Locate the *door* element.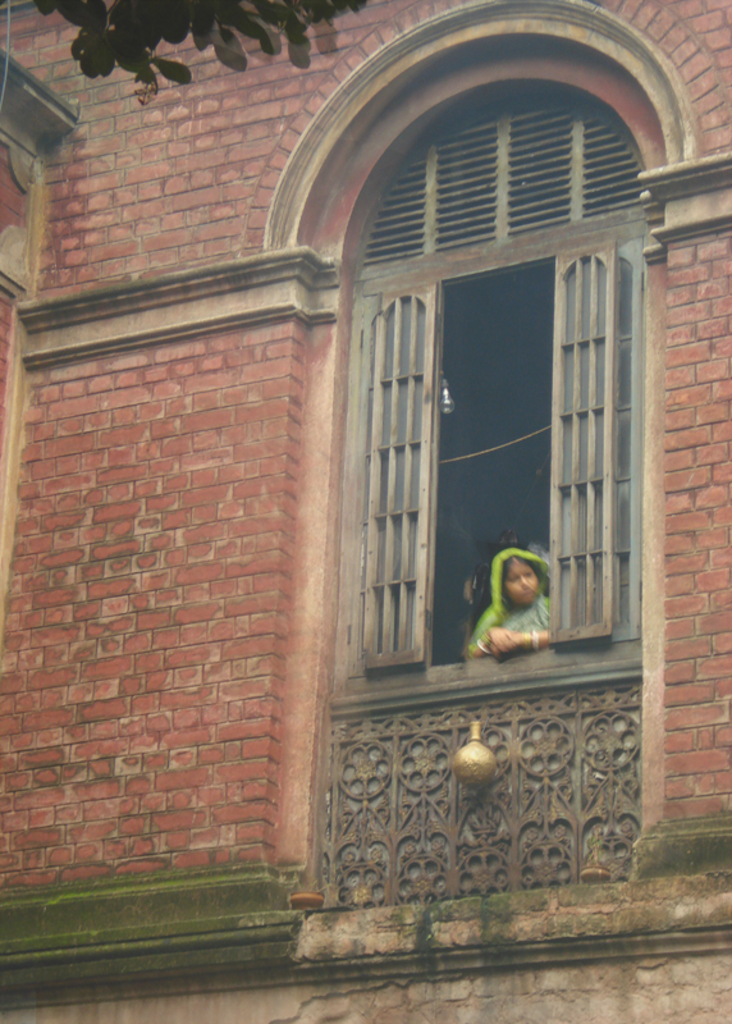
Element bbox: {"x1": 386, "y1": 179, "x2": 656, "y2": 754}.
